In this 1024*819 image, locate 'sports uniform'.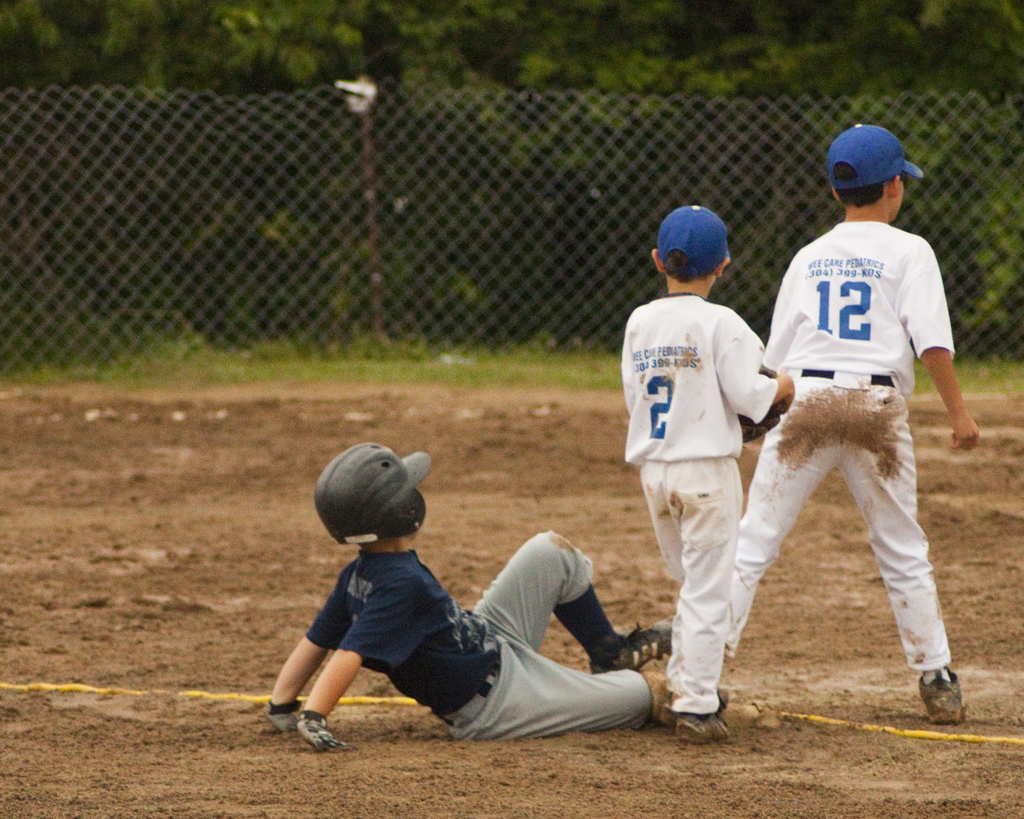
Bounding box: (x1=611, y1=289, x2=803, y2=726).
